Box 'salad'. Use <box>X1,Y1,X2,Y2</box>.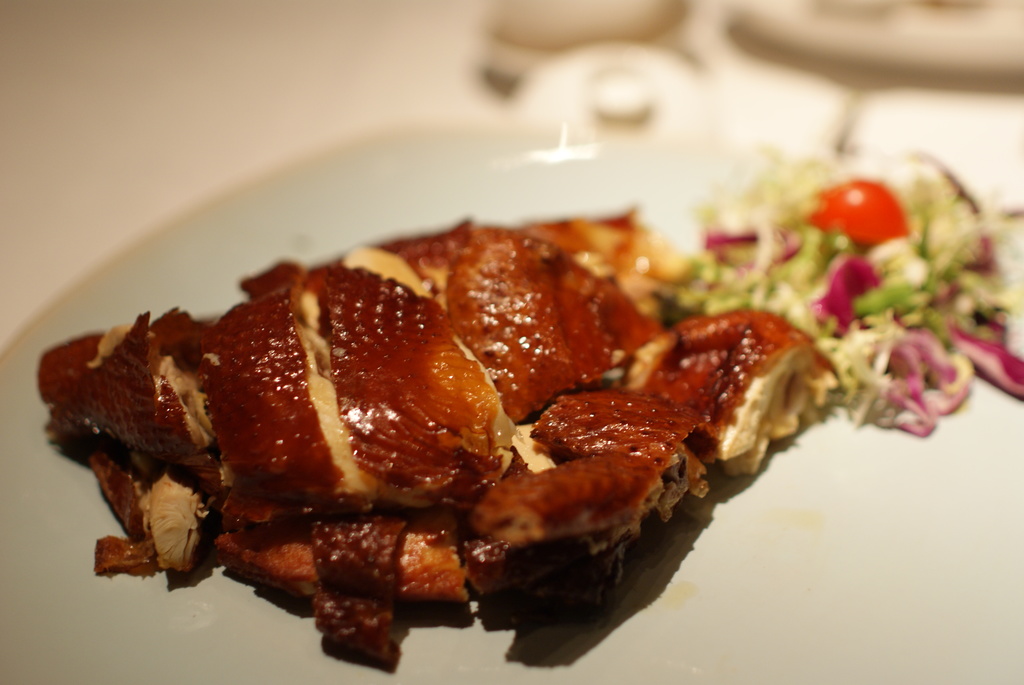
<box>38,138,1023,670</box>.
